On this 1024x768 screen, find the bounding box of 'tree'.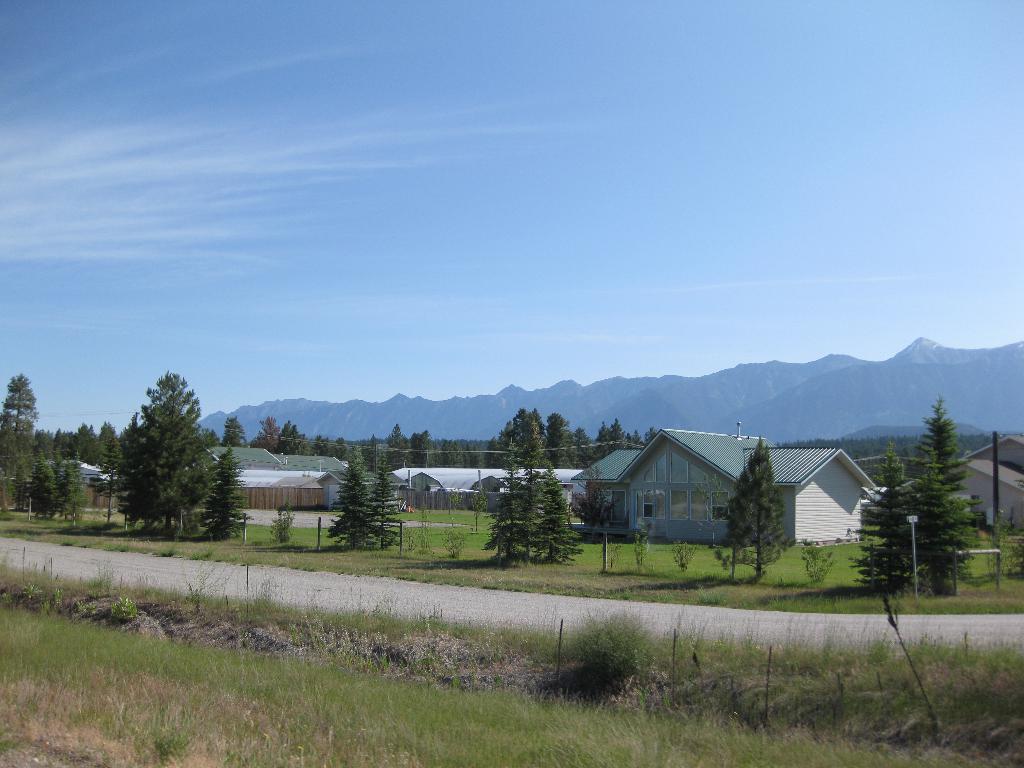
Bounding box: x1=200, y1=440, x2=264, y2=545.
